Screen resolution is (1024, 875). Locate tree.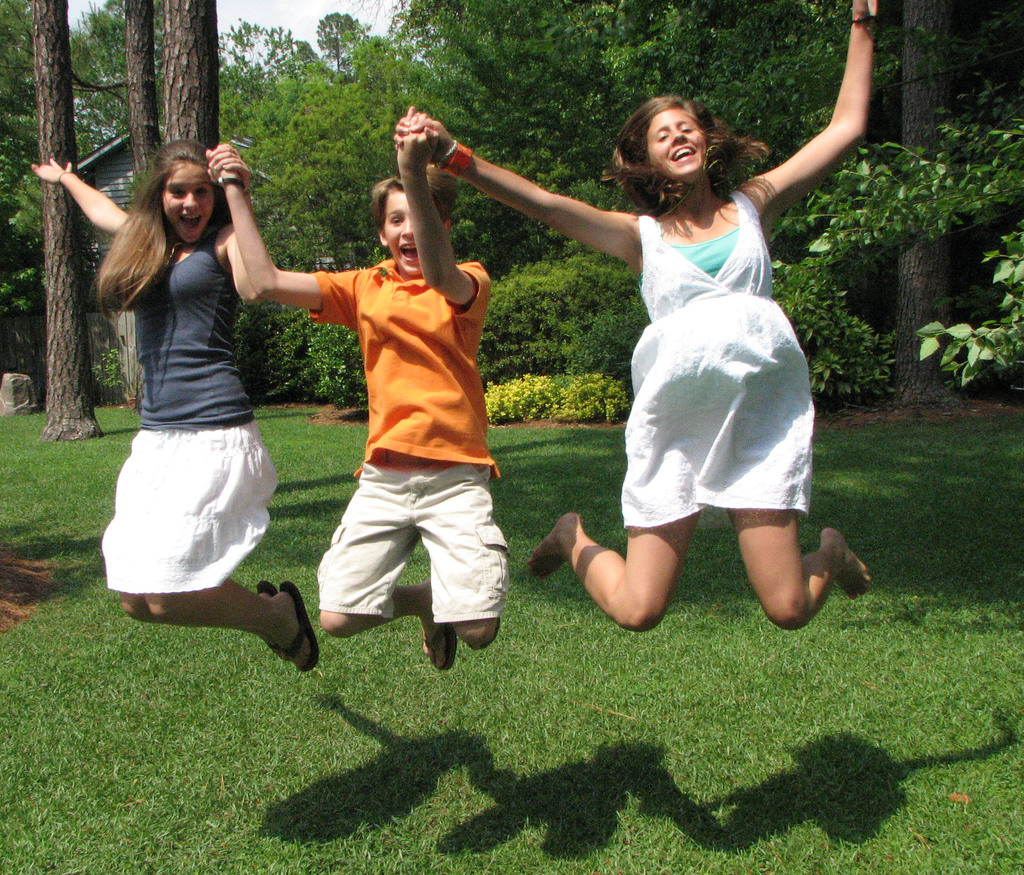
bbox(165, 0, 225, 165).
